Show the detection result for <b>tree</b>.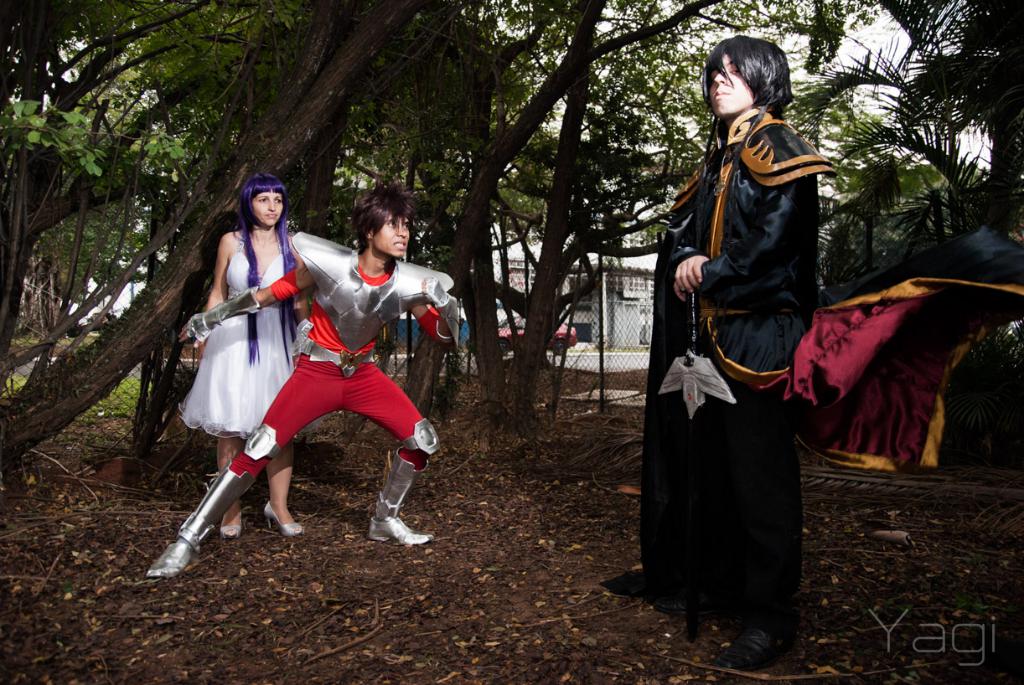
[x1=779, y1=0, x2=1023, y2=247].
